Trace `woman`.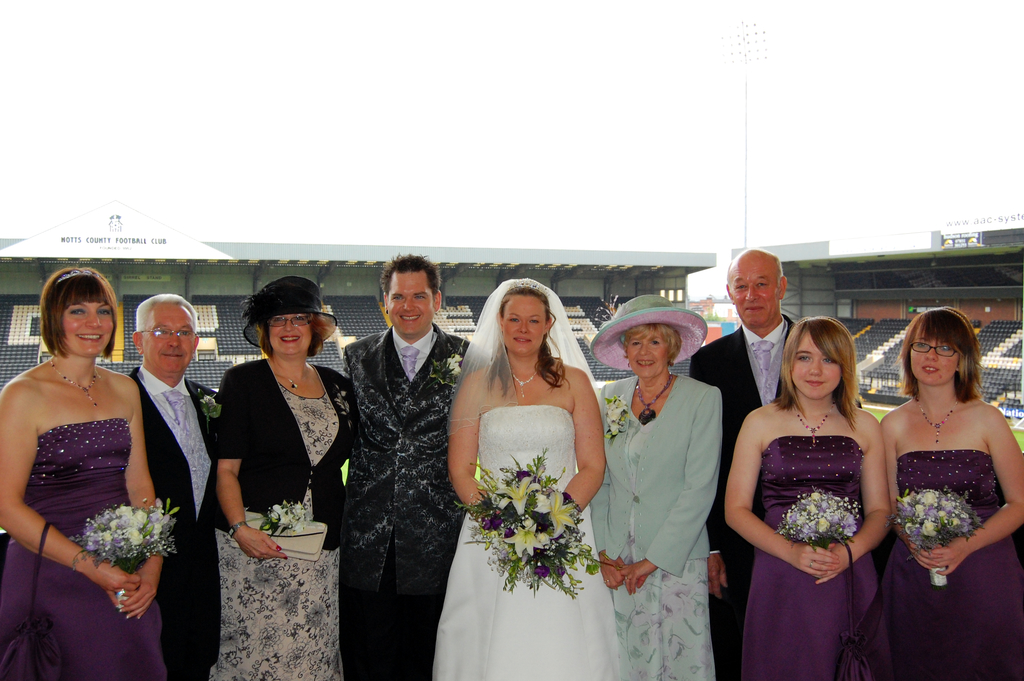
Traced to 0:260:172:680.
